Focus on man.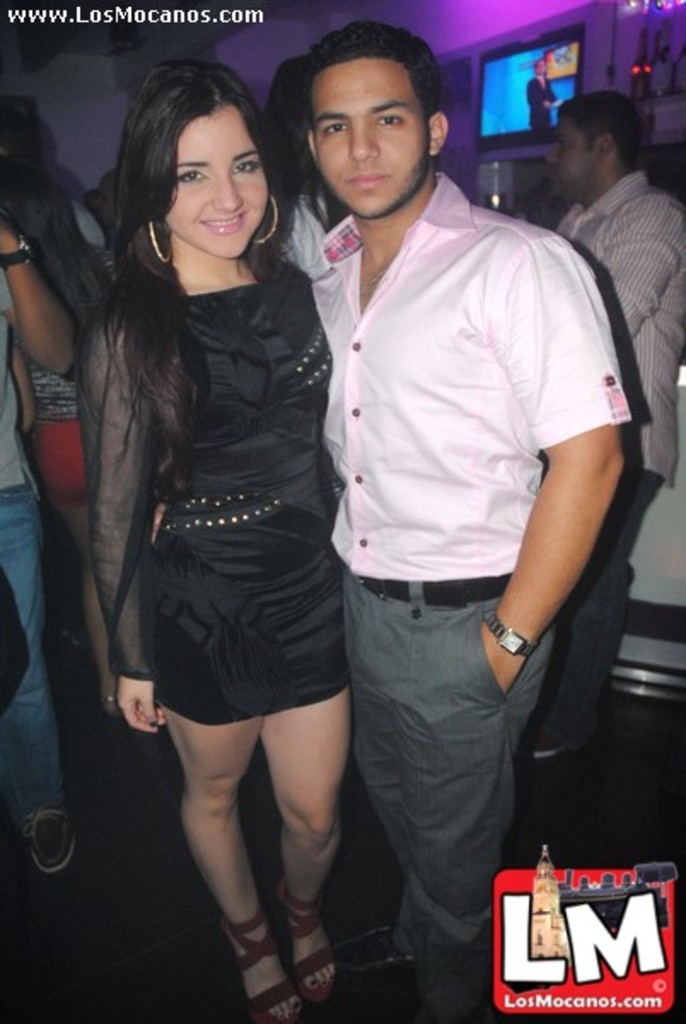
Focused at l=510, t=90, r=684, b=759.
